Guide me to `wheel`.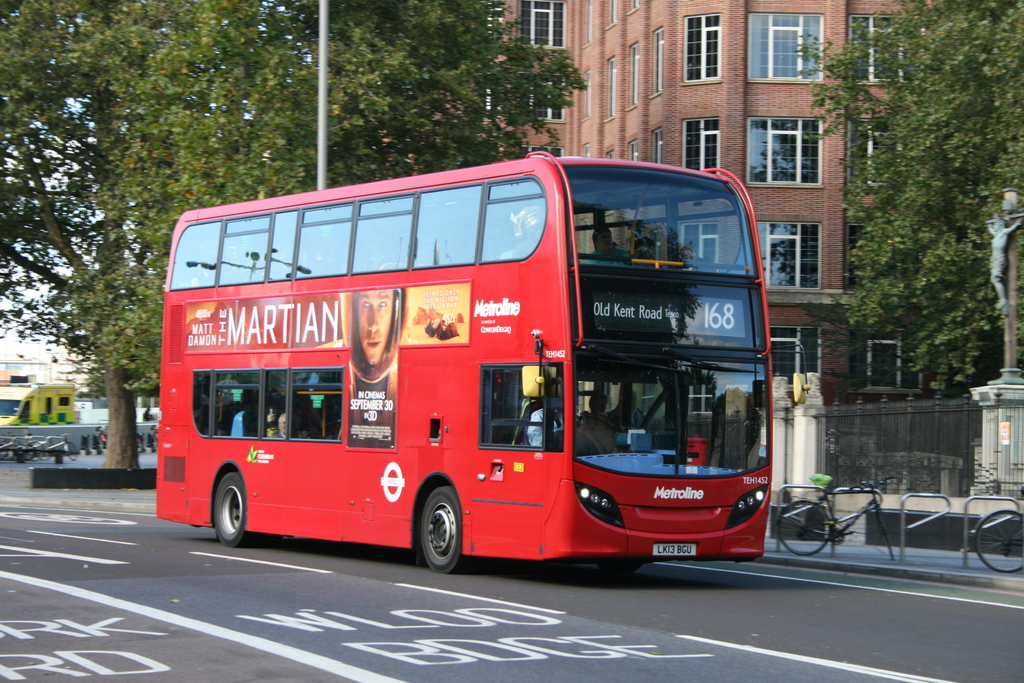
Guidance: <box>977,508,1023,573</box>.
